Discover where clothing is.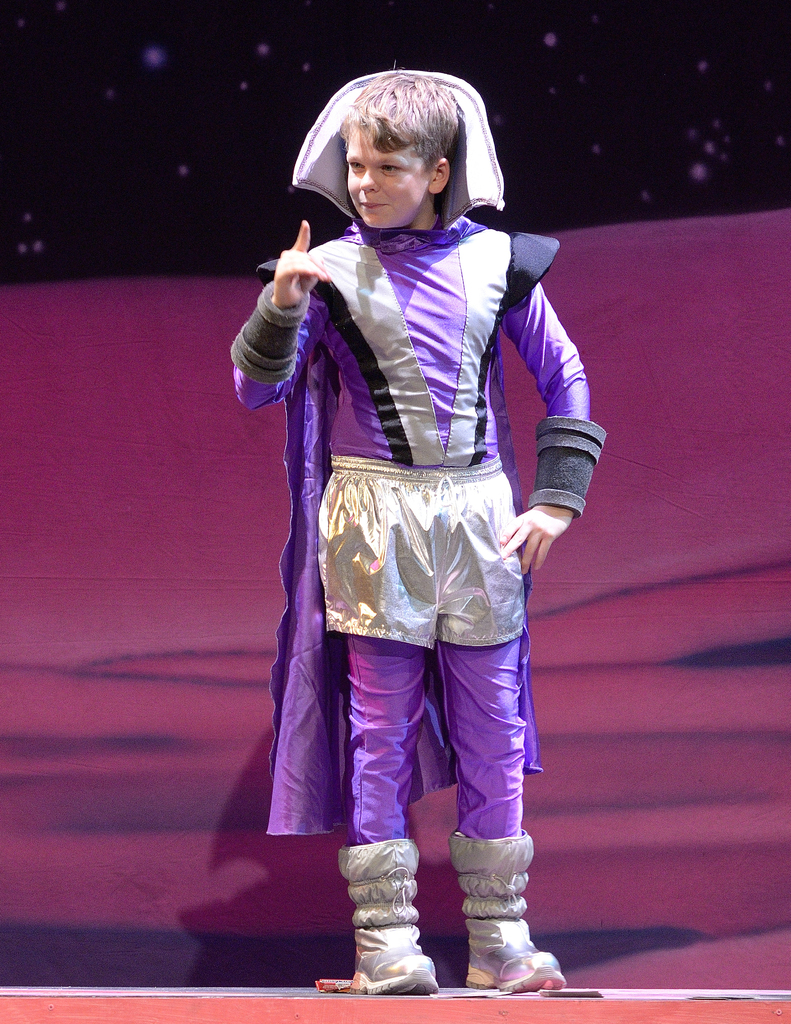
Discovered at {"left": 263, "top": 152, "right": 574, "bottom": 814}.
